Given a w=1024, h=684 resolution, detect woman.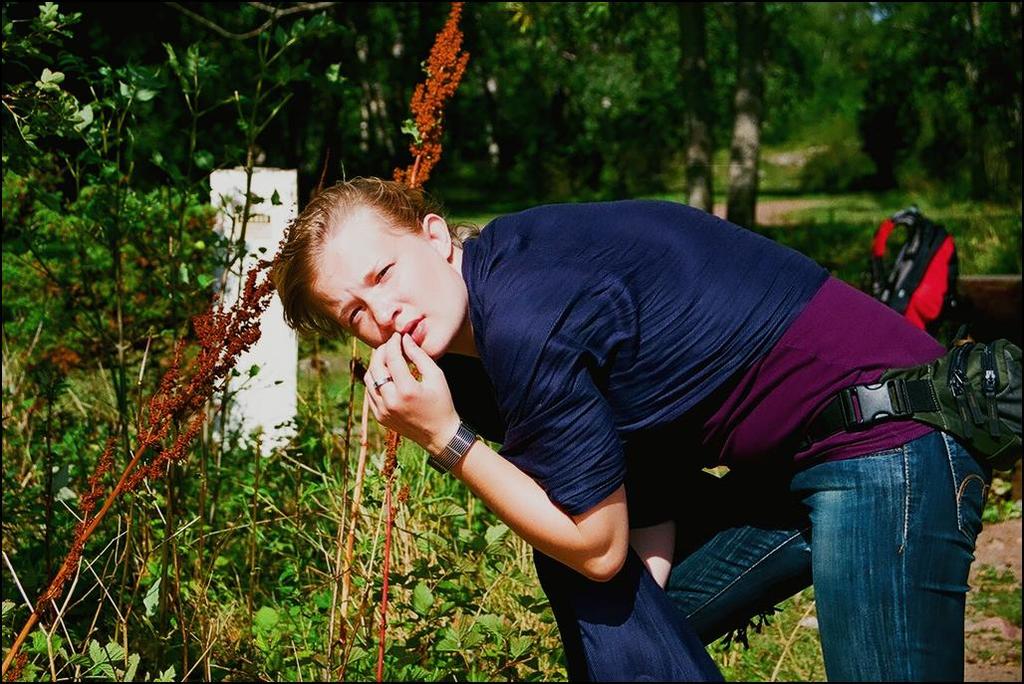
{"x1": 276, "y1": 178, "x2": 990, "y2": 683}.
